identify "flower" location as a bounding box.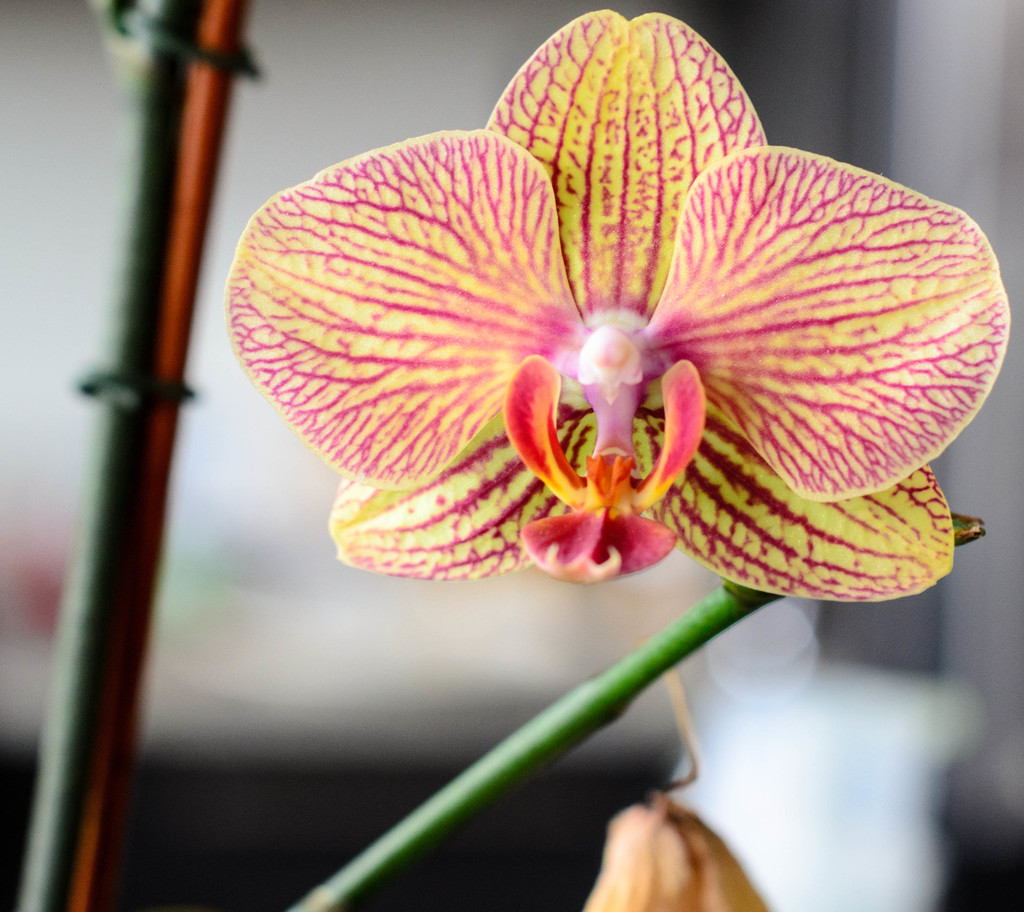
<bbox>239, 44, 951, 614</bbox>.
